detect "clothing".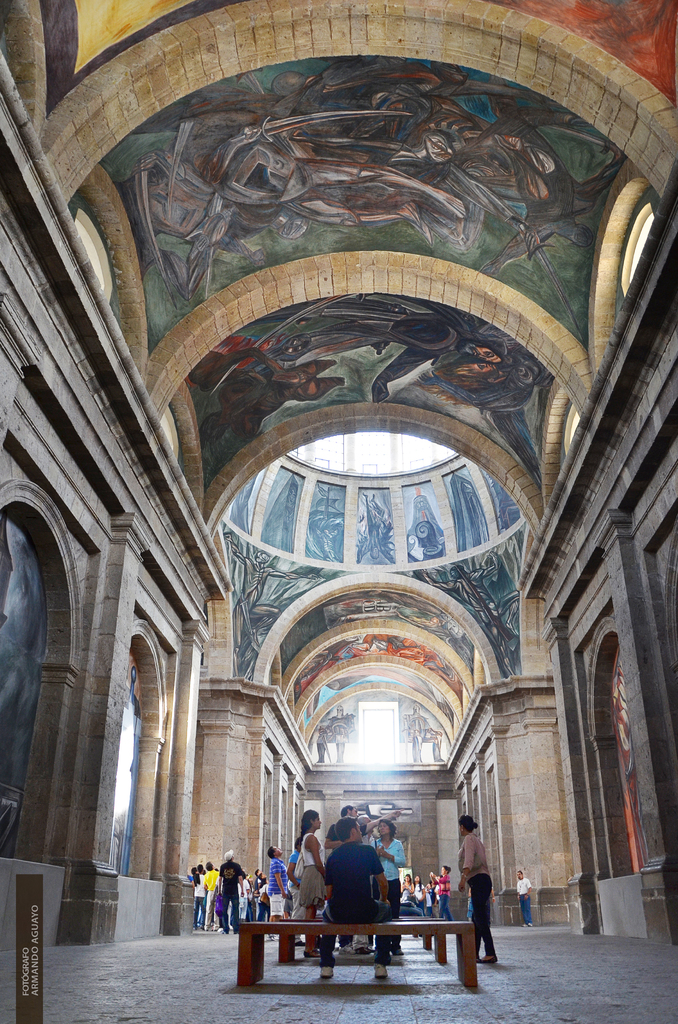
Detected at x1=377 y1=836 x2=407 y2=943.
